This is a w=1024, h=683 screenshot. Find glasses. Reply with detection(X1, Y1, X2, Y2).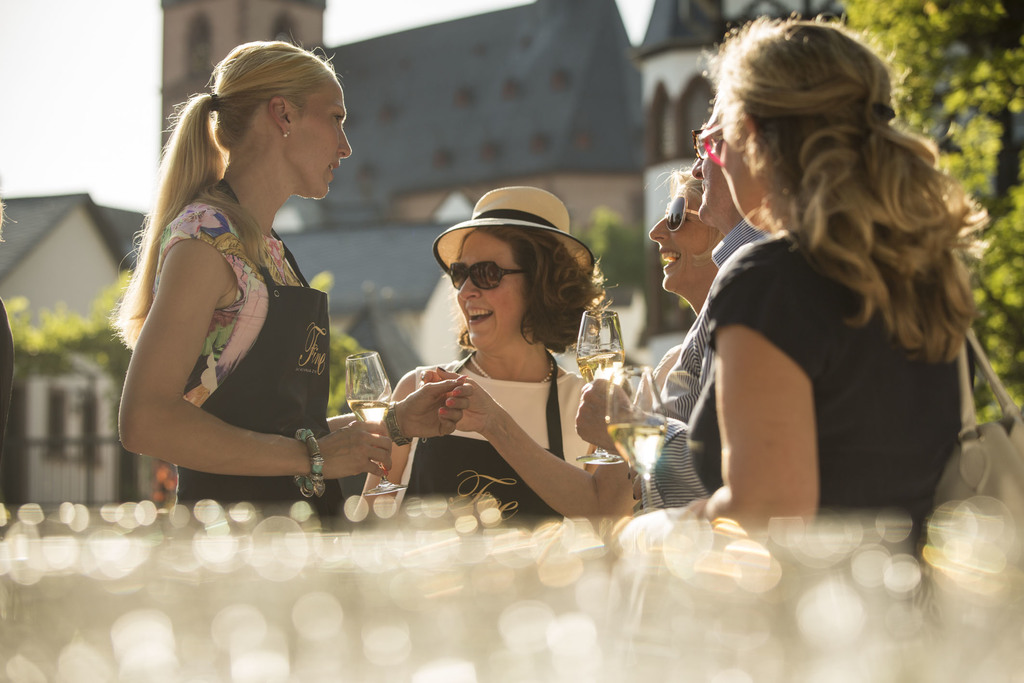
detection(692, 127, 705, 161).
